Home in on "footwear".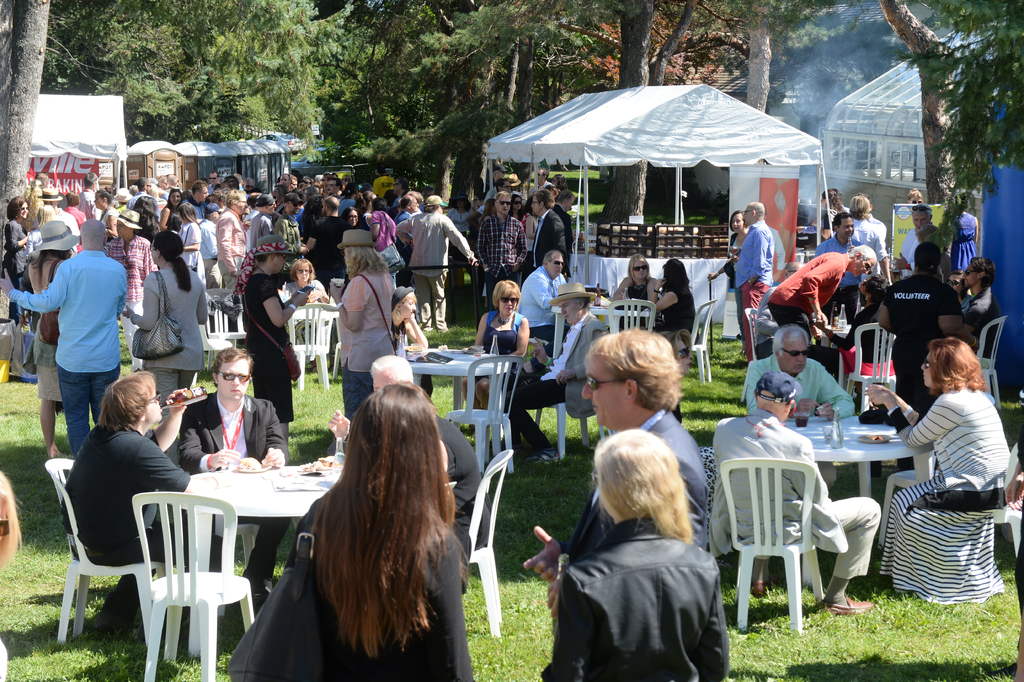
Homed in at region(822, 599, 875, 614).
